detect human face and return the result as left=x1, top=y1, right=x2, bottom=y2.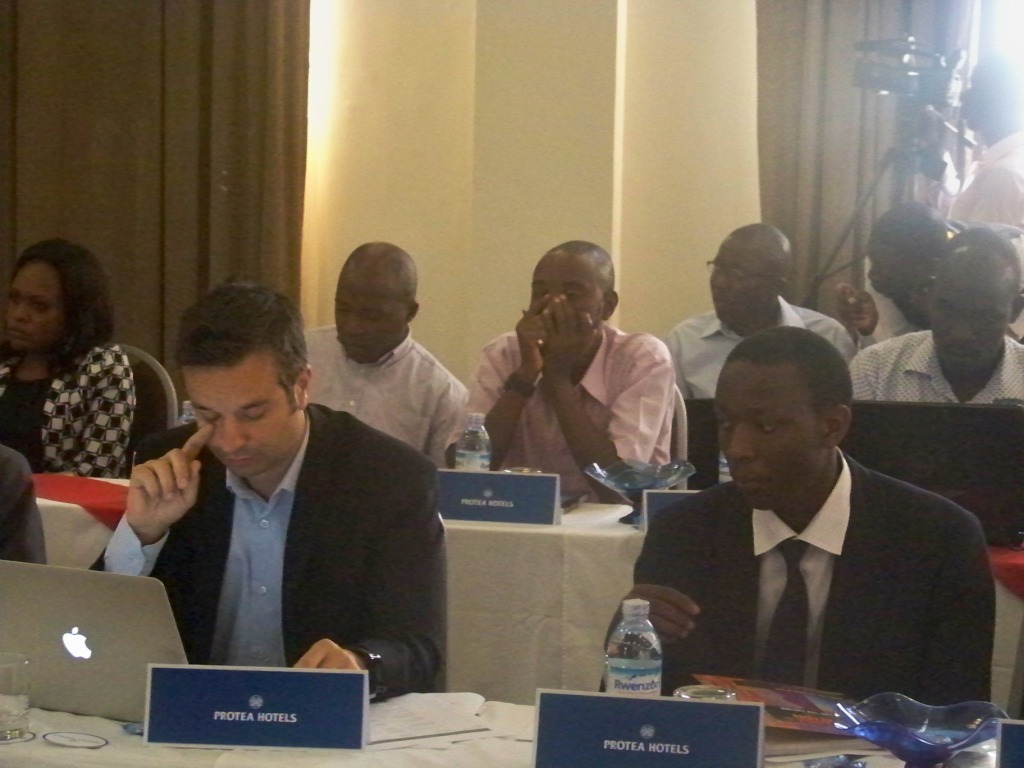
left=526, top=248, right=608, bottom=337.
